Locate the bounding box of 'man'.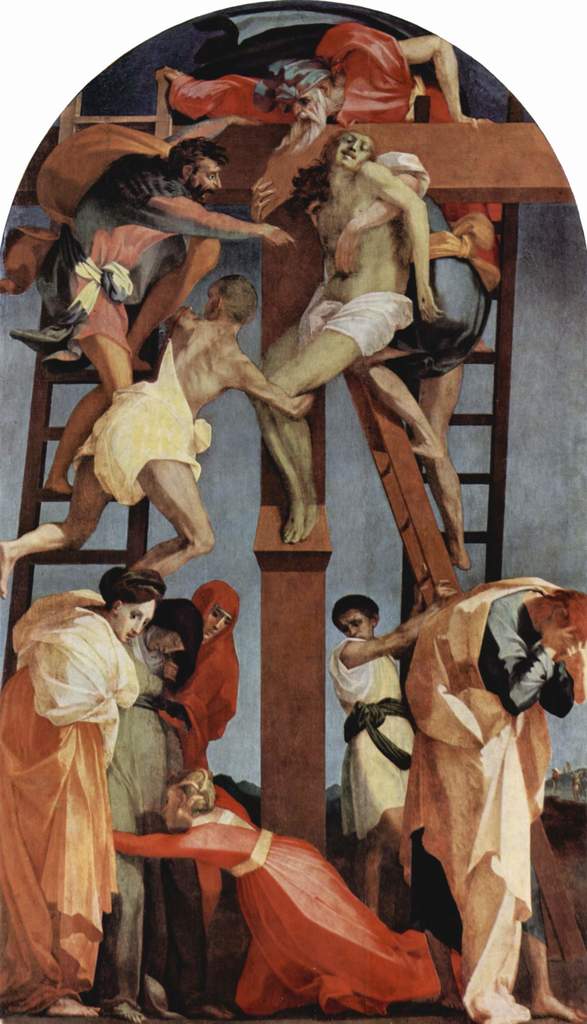
Bounding box: Rect(405, 574, 586, 1023).
